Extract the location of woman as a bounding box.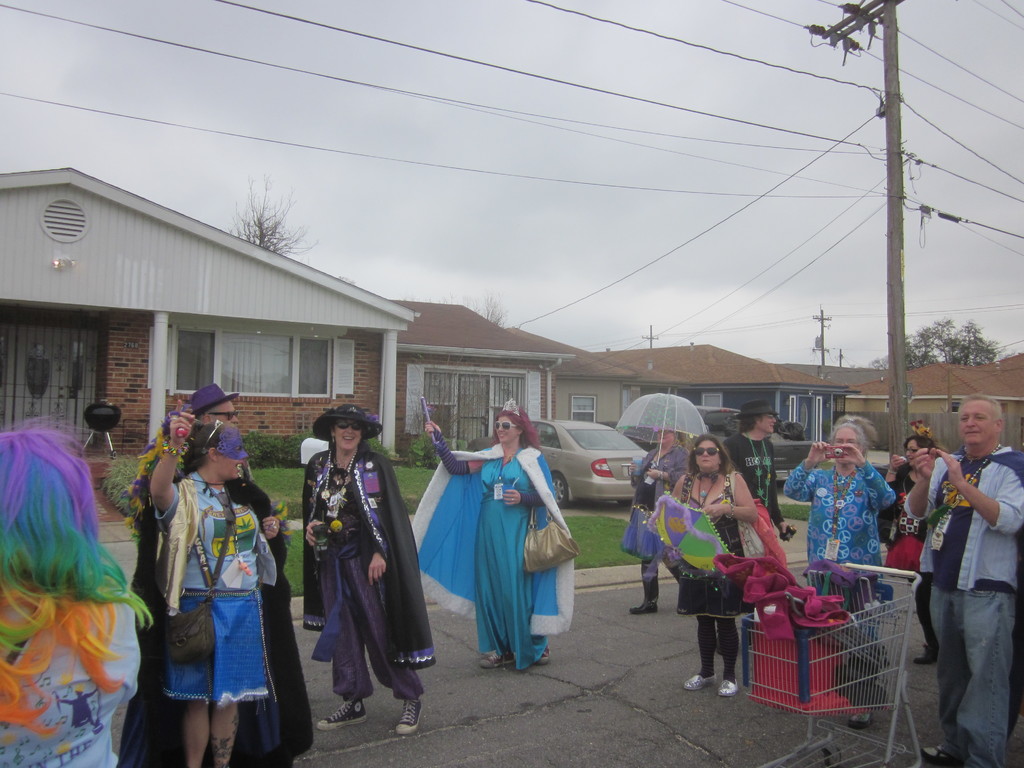
{"x1": 148, "y1": 399, "x2": 290, "y2": 767}.
